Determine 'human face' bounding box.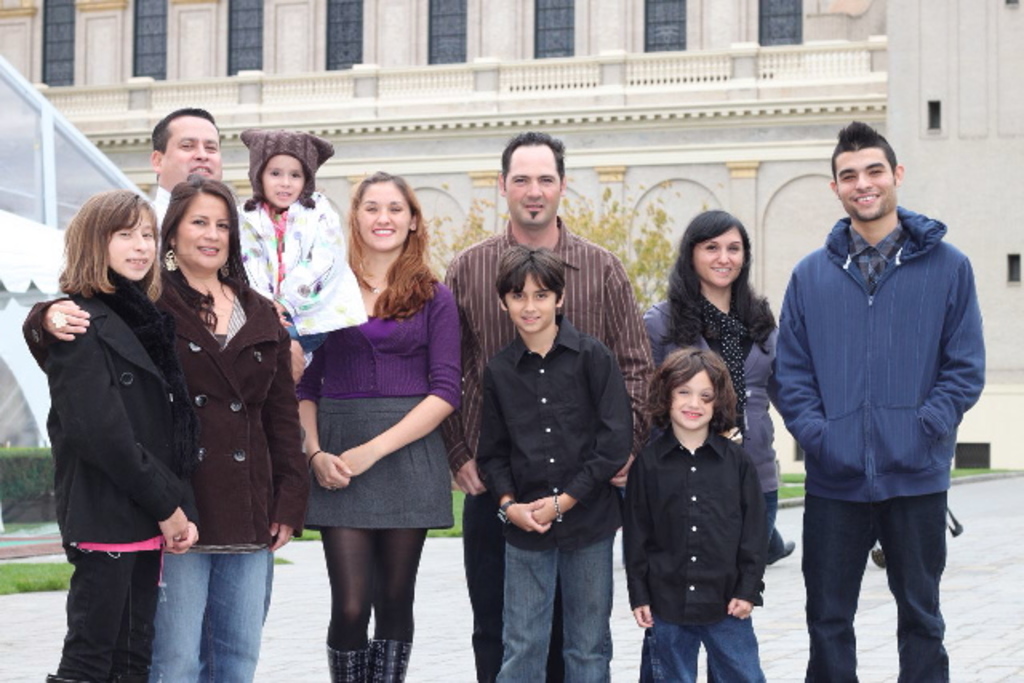
Determined: pyautogui.locateOnScreen(110, 213, 155, 274).
